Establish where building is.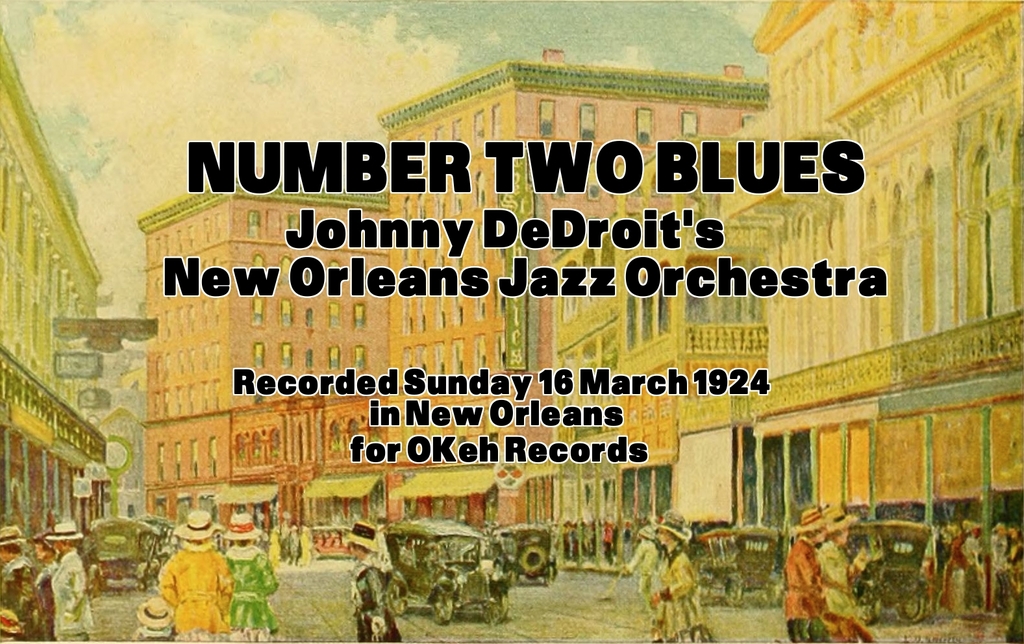
Established at x1=140 y1=167 x2=389 y2=525.
